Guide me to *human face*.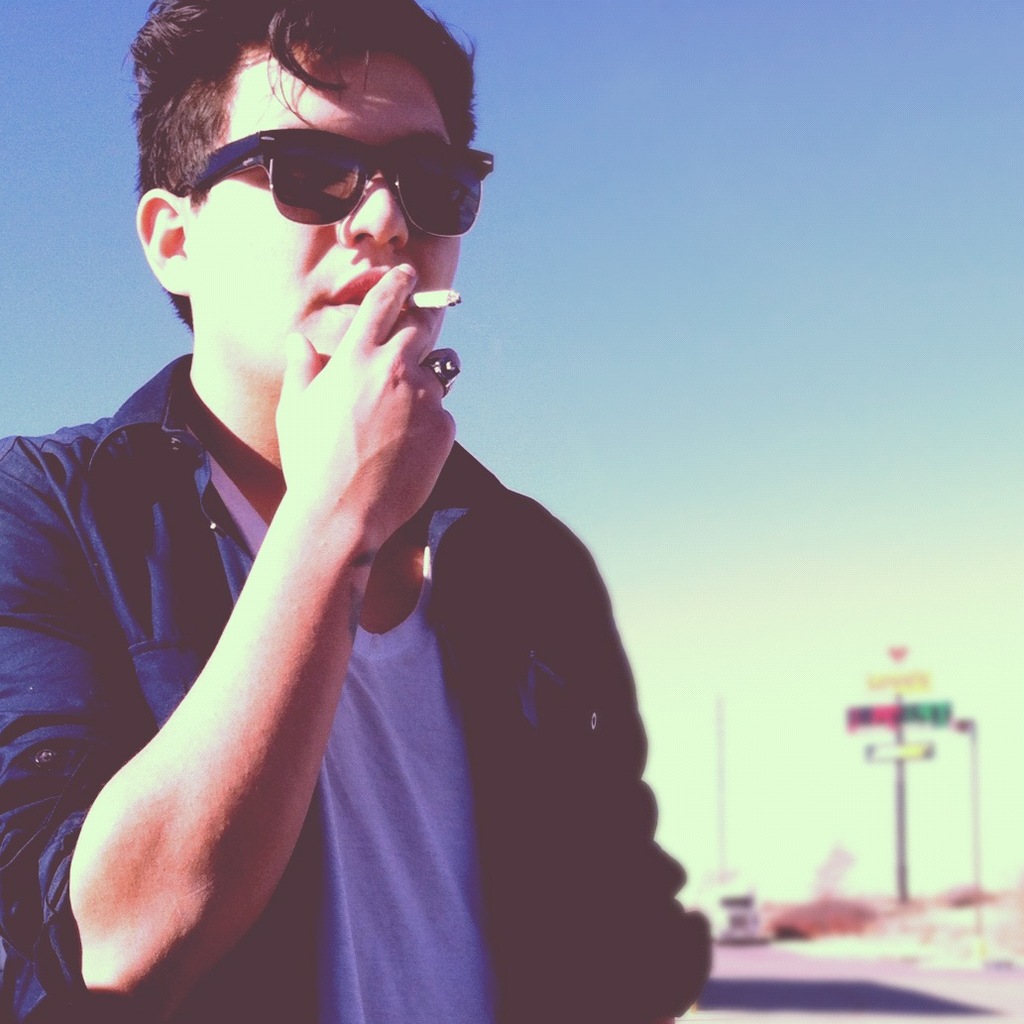
Guidance: box=[189, 44, 468, 363].
